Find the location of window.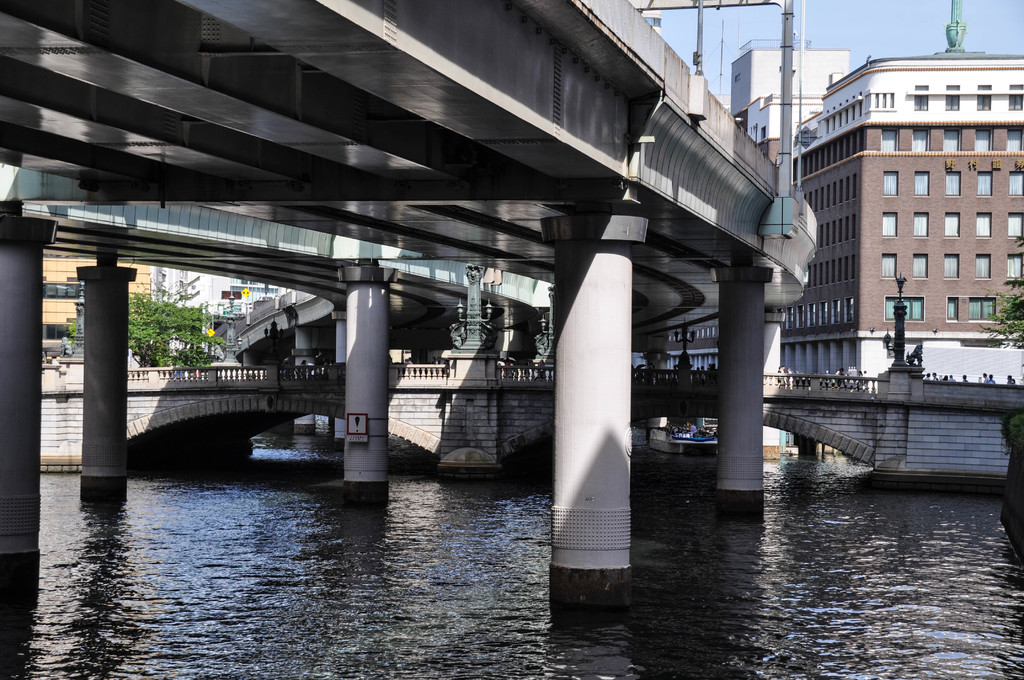
Location: l=941, t=213, r=956, b=237.
